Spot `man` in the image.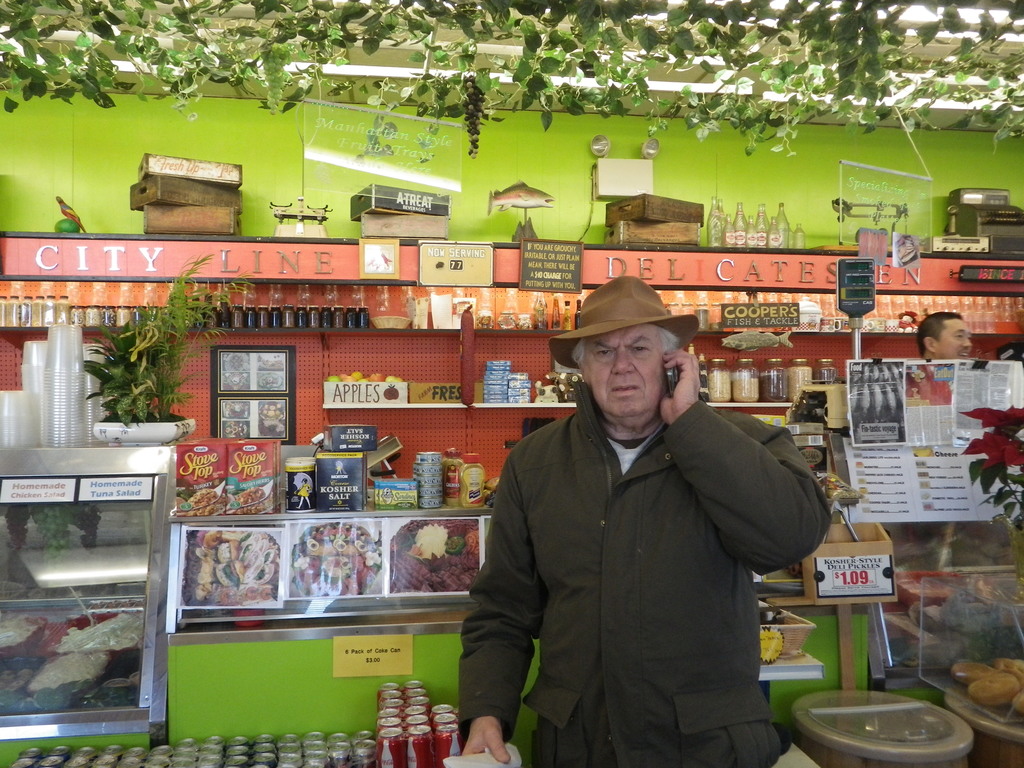
`man` found at crop(914, 314, 974, 360).
